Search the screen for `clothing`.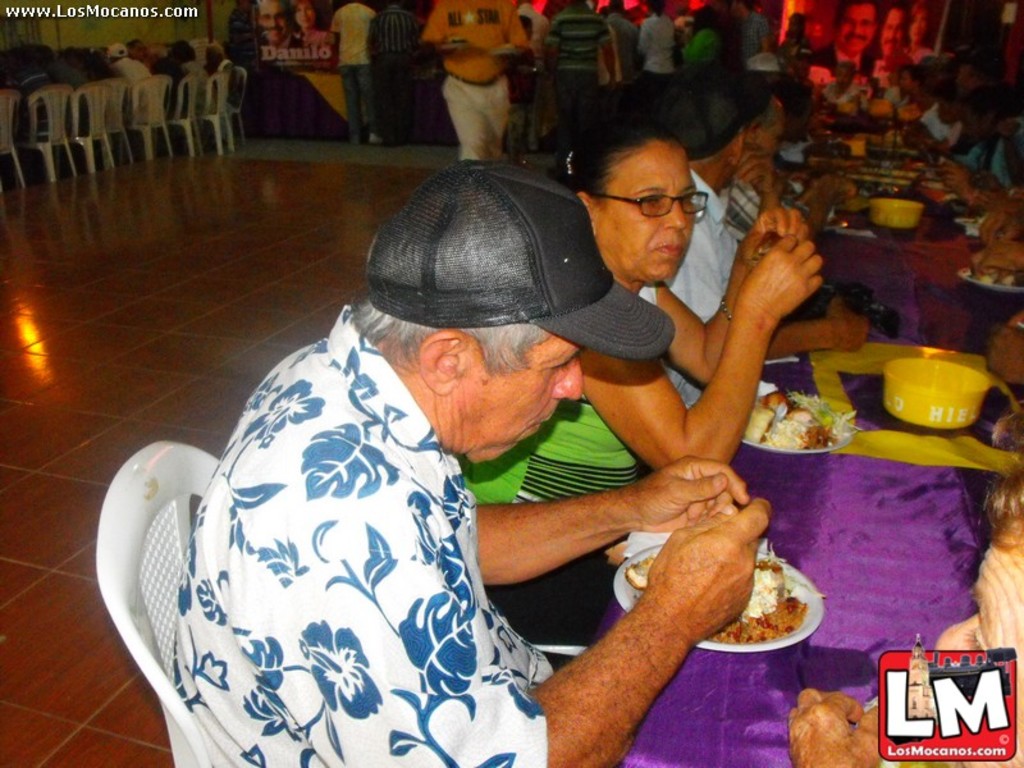
Found at (left=104, top=293, right=566, bottom=767).
